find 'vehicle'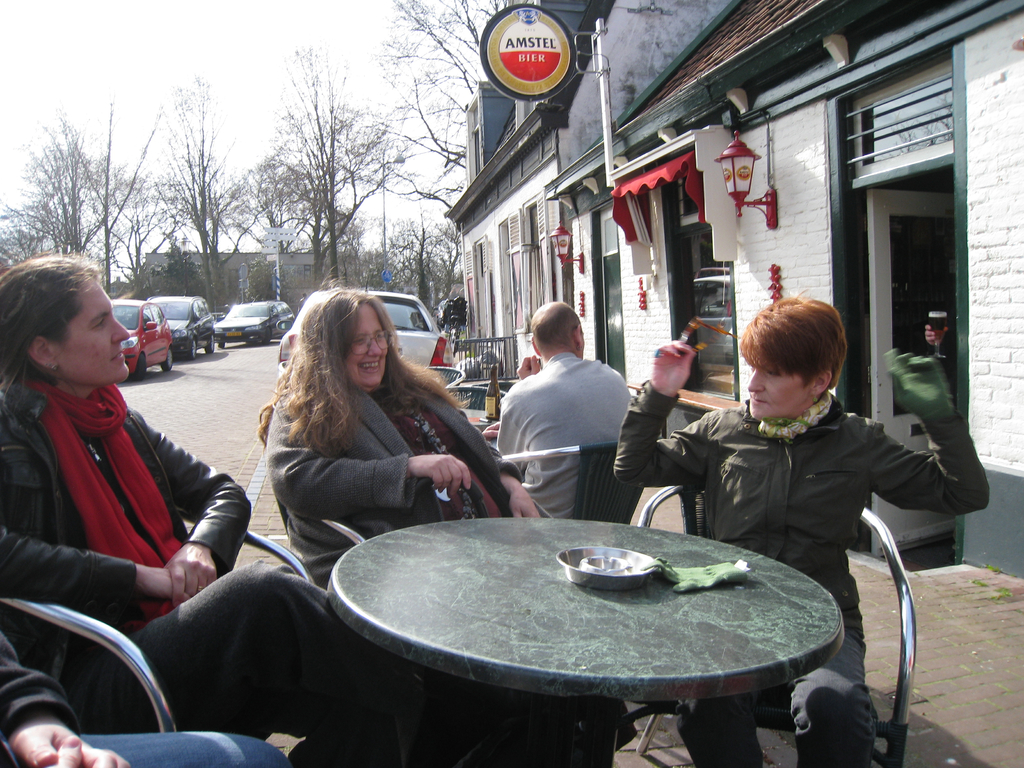
detection(141, 288, 214, 360)
